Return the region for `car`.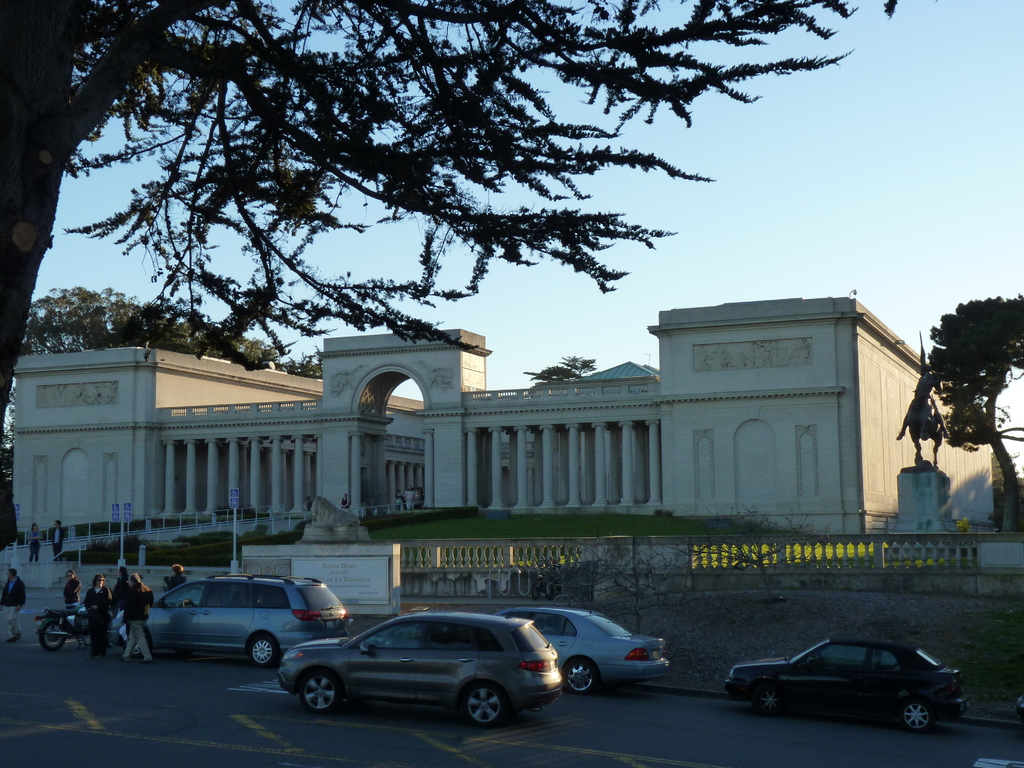
l=725, t=632, r=969, b=735.
